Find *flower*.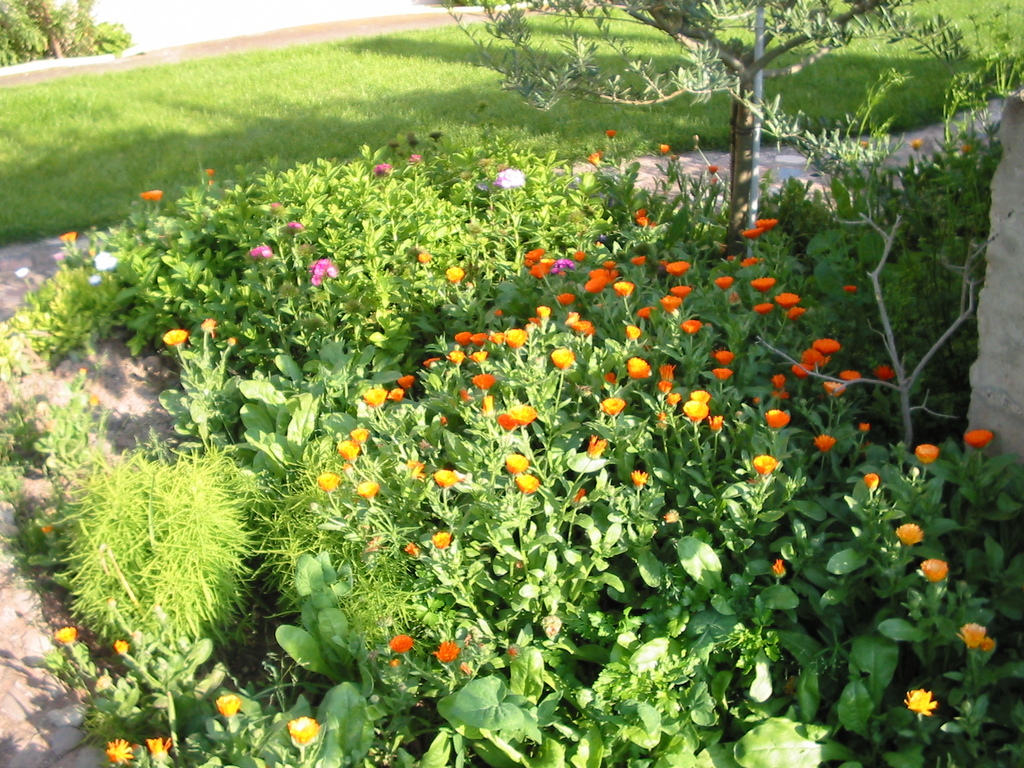
bbox(283, 220, 305, 240).
